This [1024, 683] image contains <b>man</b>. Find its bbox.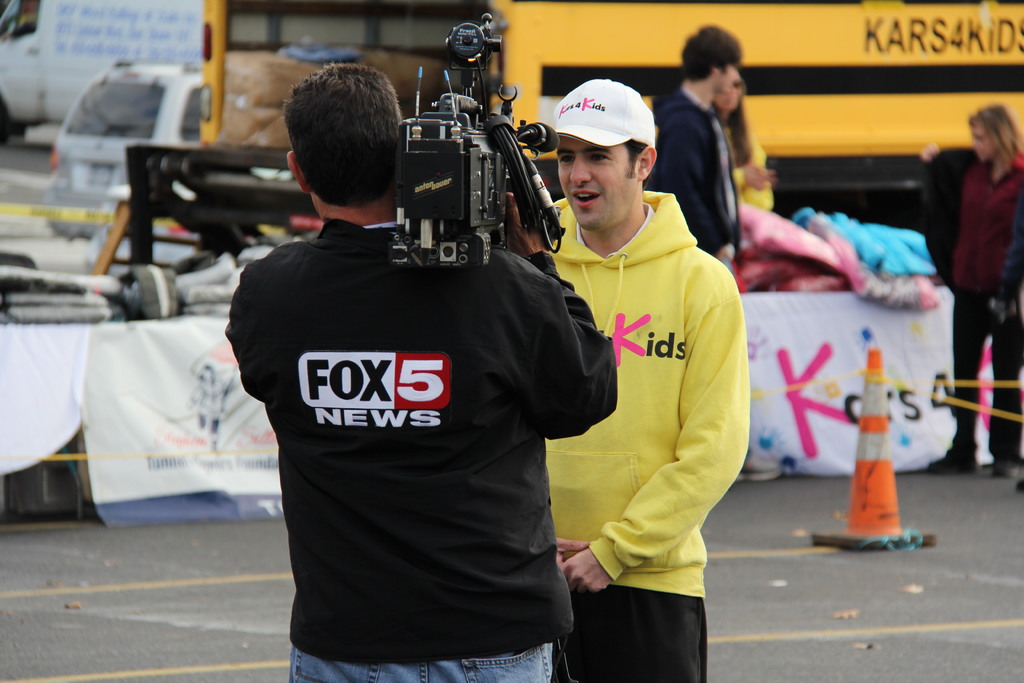
rect(529, 56, 765, 673).
